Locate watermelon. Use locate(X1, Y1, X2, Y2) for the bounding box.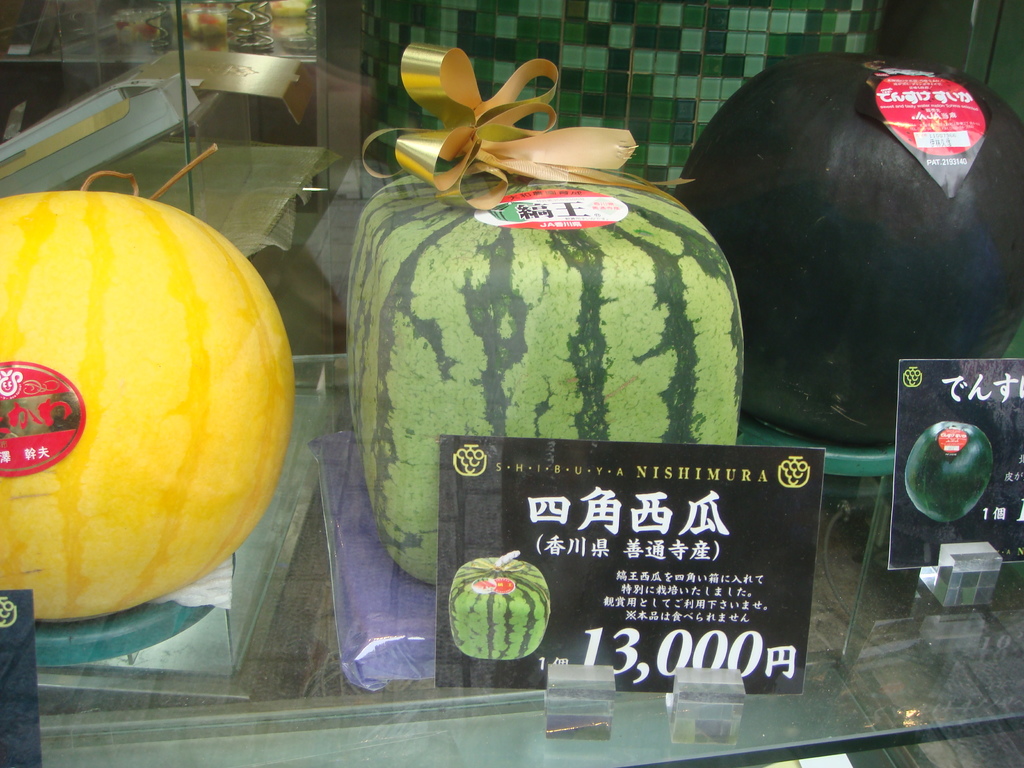
locate(905, 422, 993, 525).
